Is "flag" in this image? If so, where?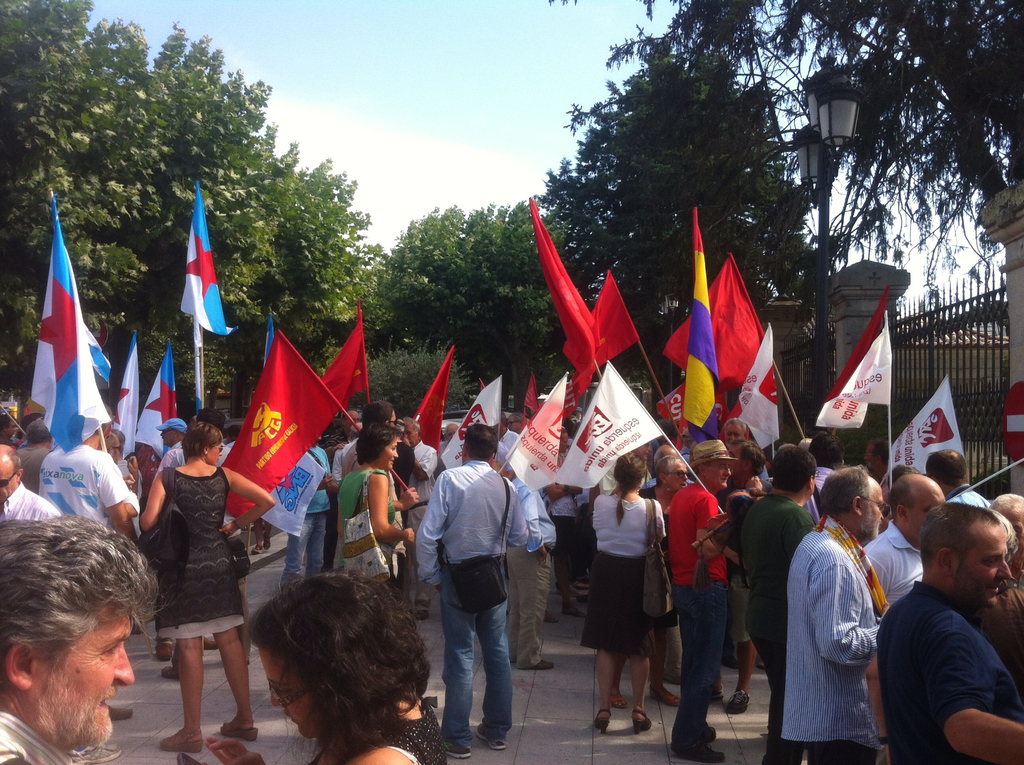
Yes, at bbox=(398, 345, 448, 472).
